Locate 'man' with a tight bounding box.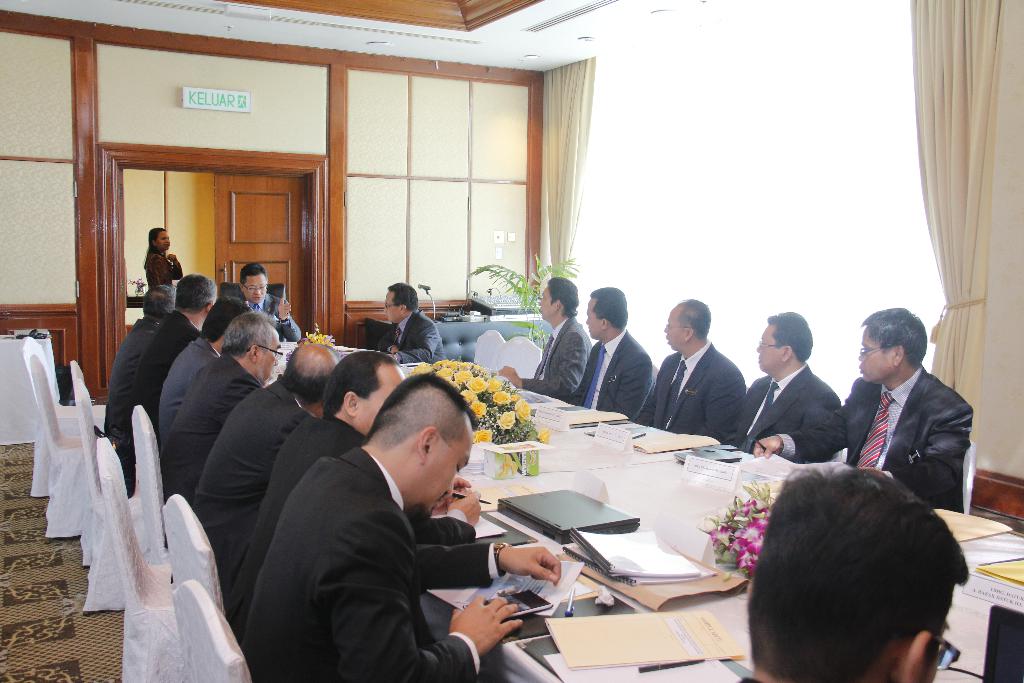
left=500, top=278, right=598, bottom=399.
